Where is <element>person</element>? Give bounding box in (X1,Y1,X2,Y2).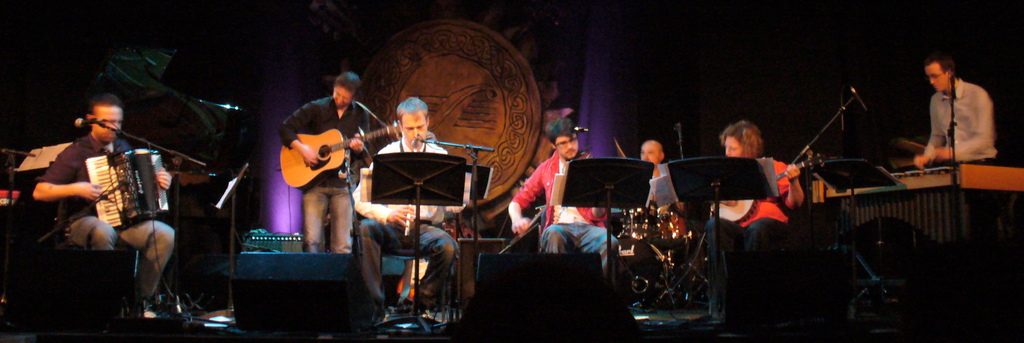
(914,59,999,164).
